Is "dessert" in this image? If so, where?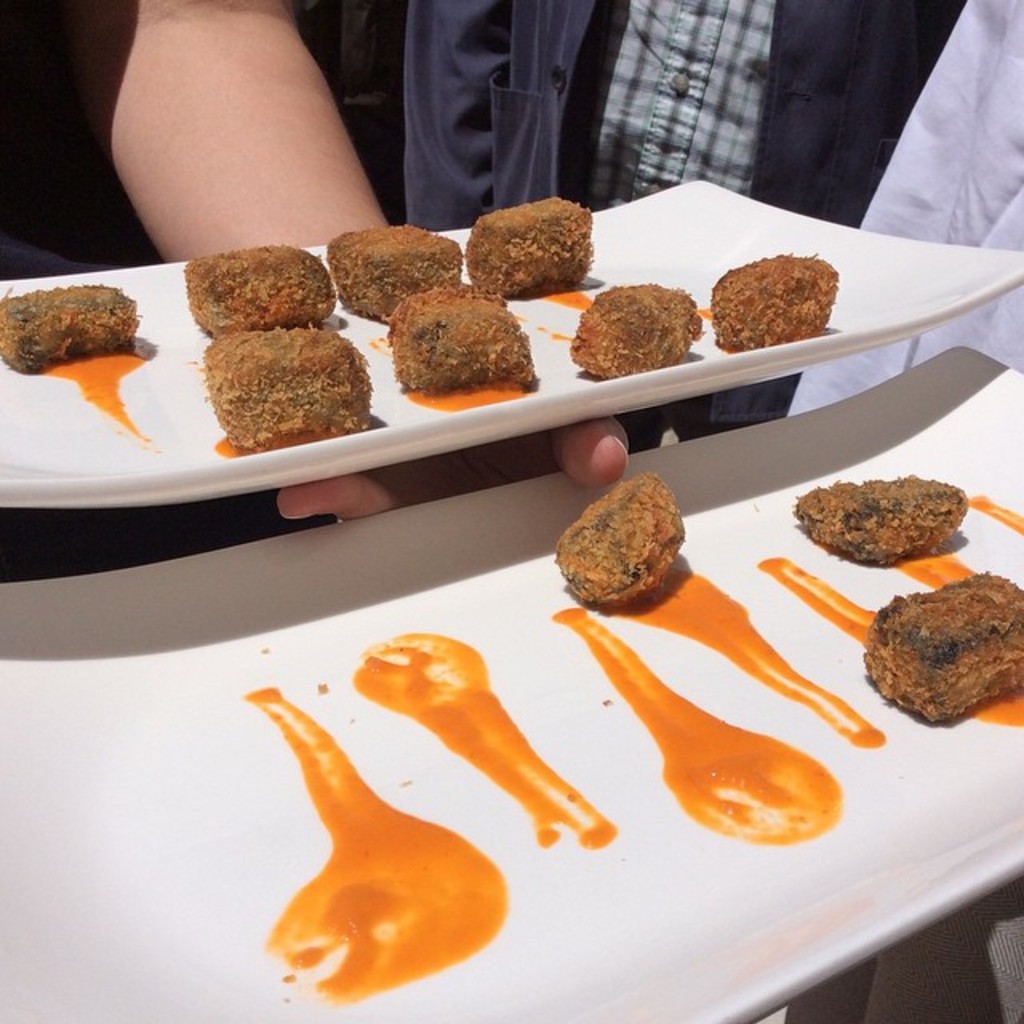
Yes, at 330 224 462 333.
